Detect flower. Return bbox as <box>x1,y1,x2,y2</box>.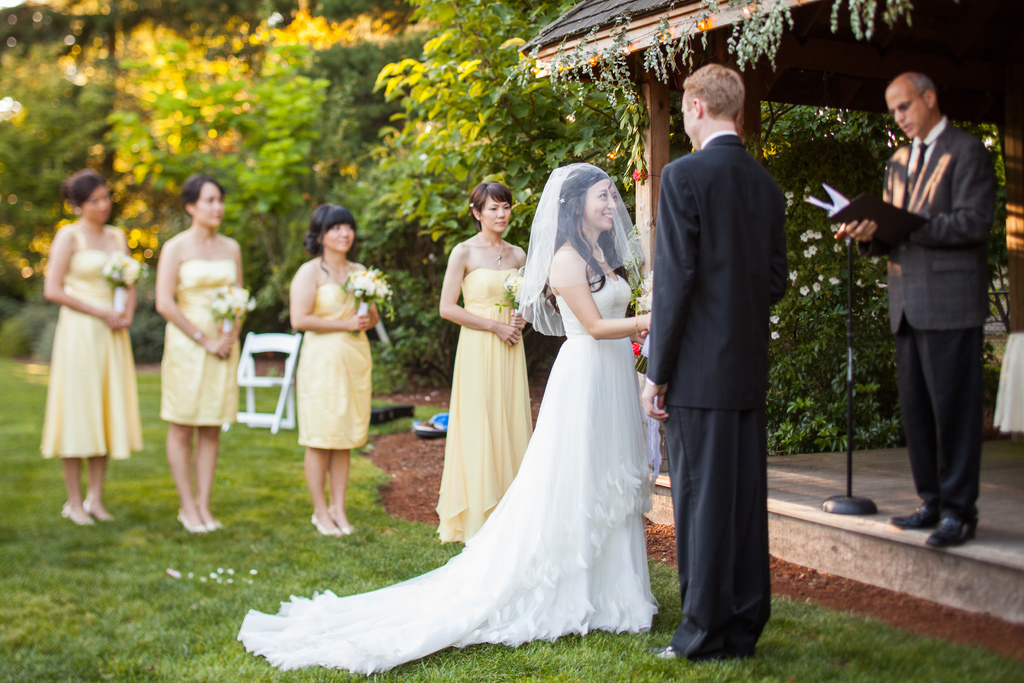
<box>771,329,780,340</box>.
